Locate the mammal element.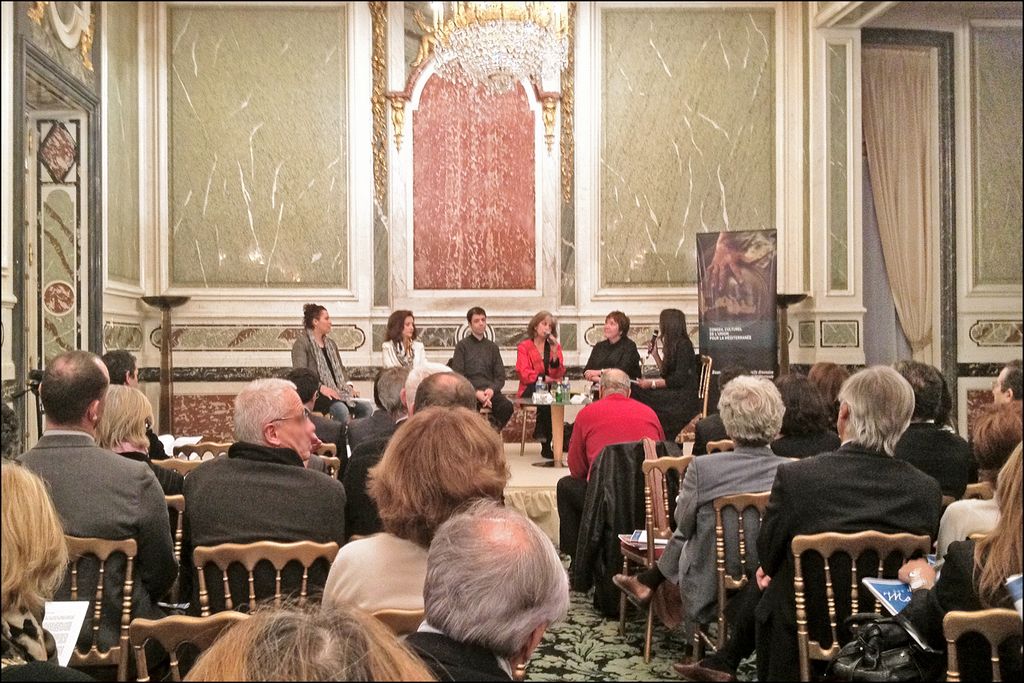
Element bbox: detection(809, 358, 856, 418).
